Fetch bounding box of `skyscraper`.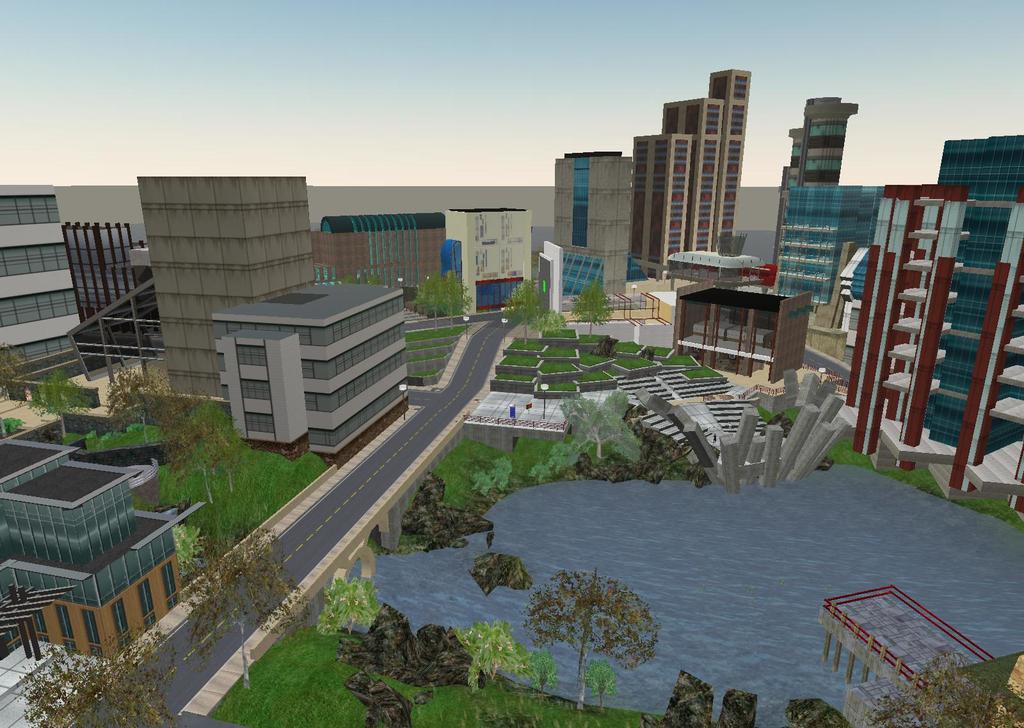
Bbox: <box>847,138,1023,512</box>.
